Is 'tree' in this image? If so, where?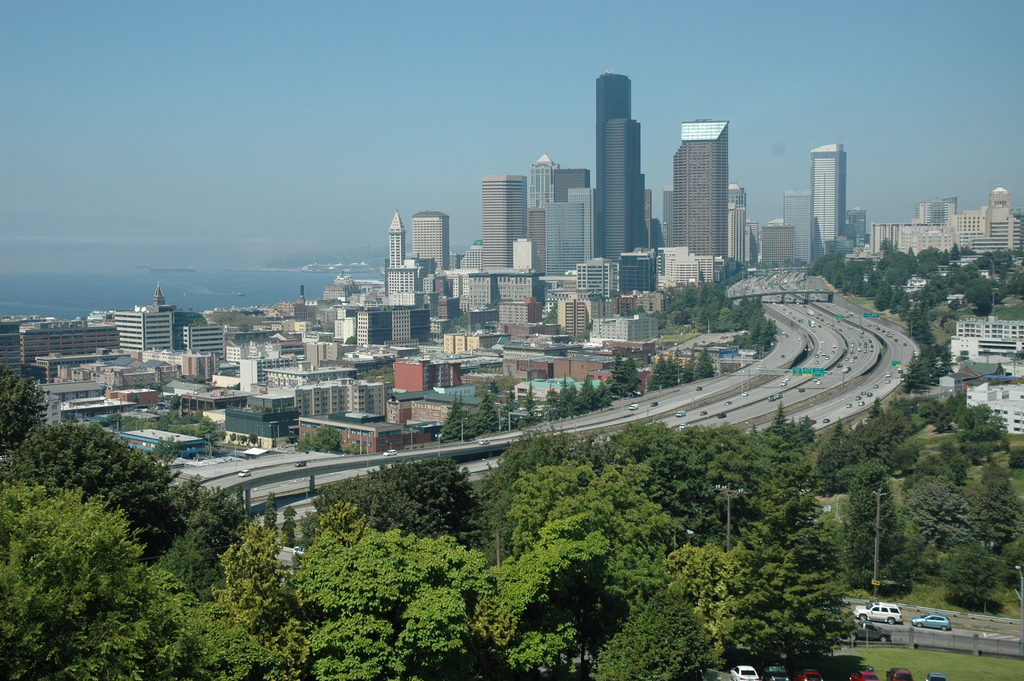
Yes, at select_region(0, 361, 289, 679).
